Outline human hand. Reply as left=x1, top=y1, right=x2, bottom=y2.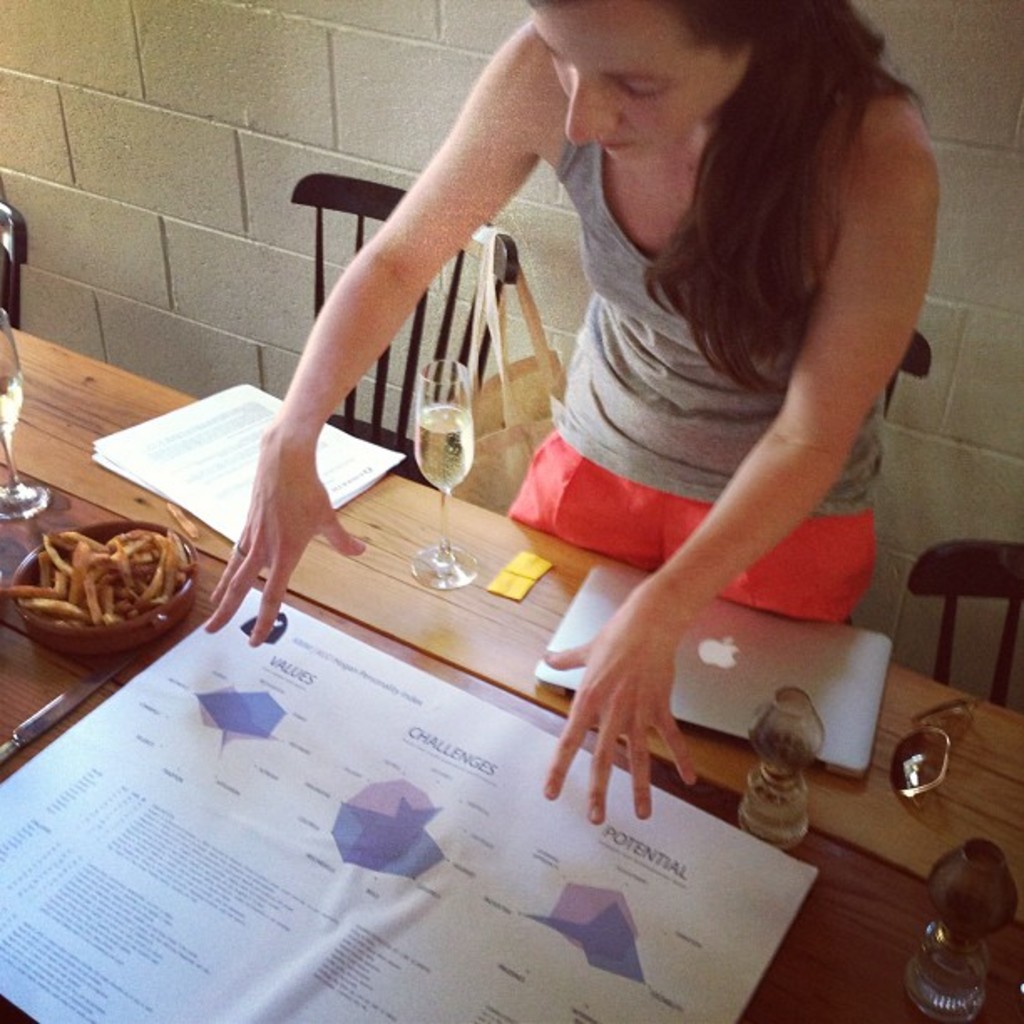
left=194, top=417, right=370, bottom=651.
